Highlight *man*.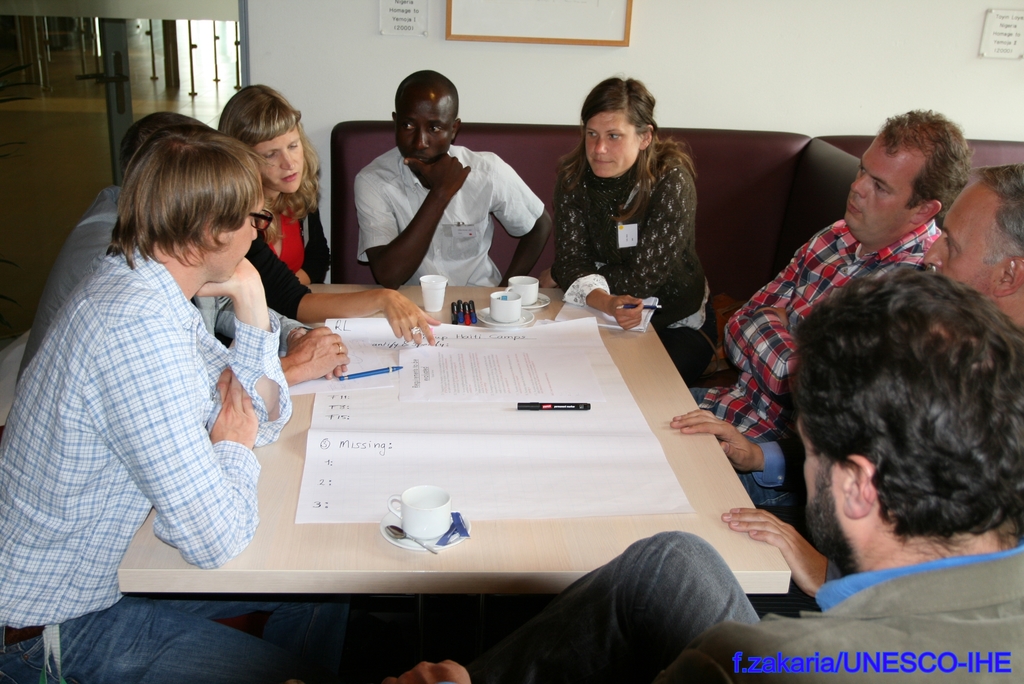
Highlighted region: box=[684, 108, 974, 506].
